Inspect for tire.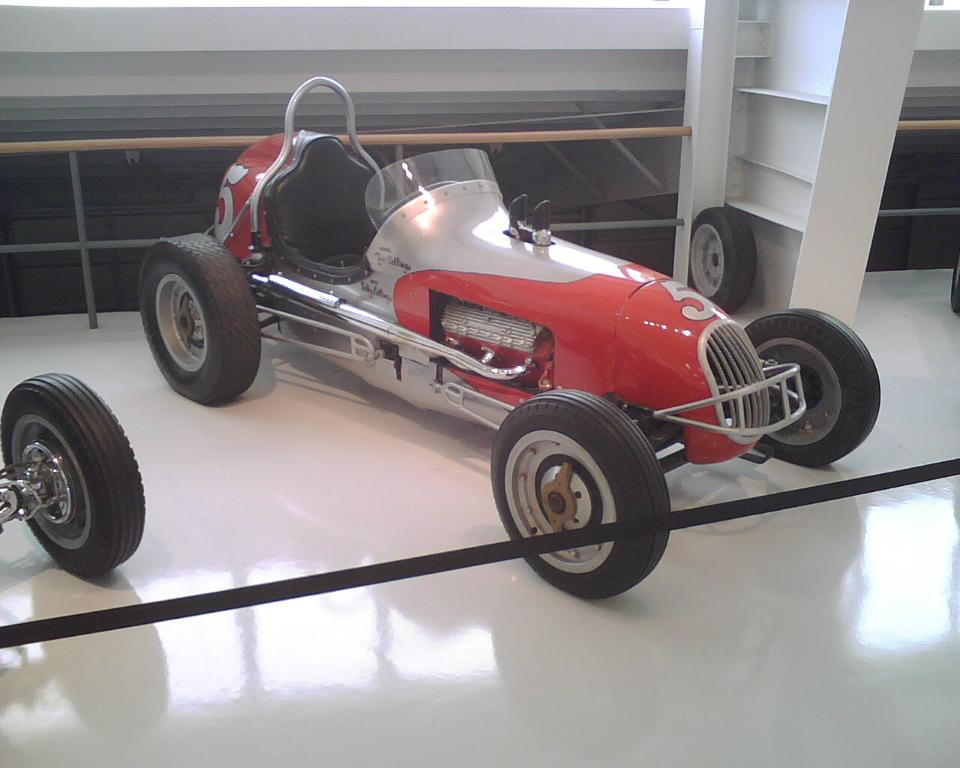
Inspection: locate(135, 228, 257, 404).
